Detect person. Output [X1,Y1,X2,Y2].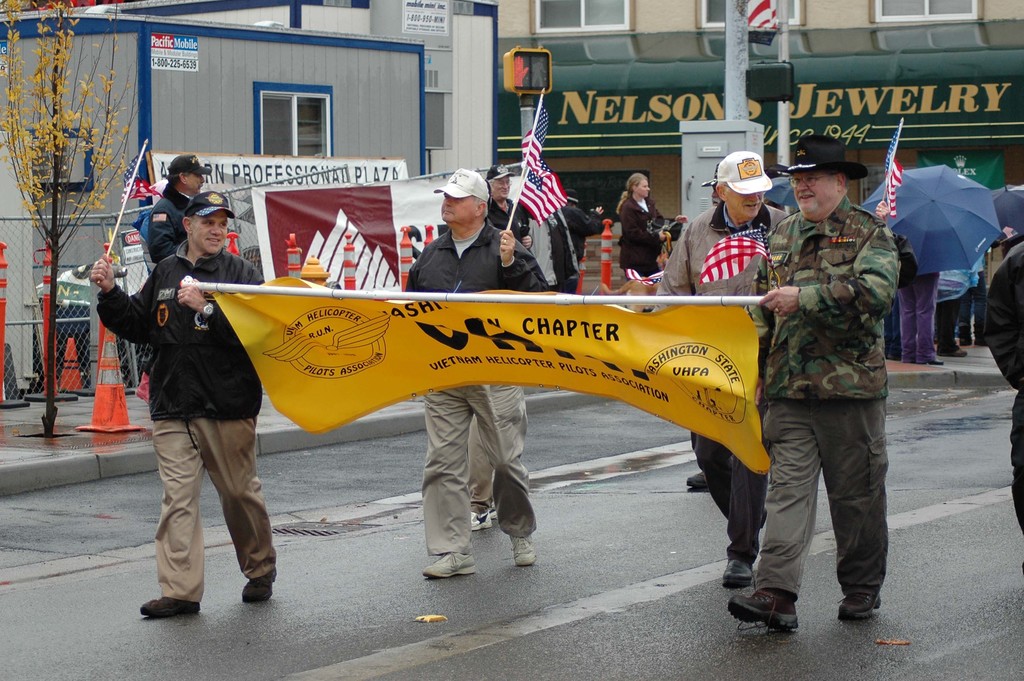
[147,152,207,259].
